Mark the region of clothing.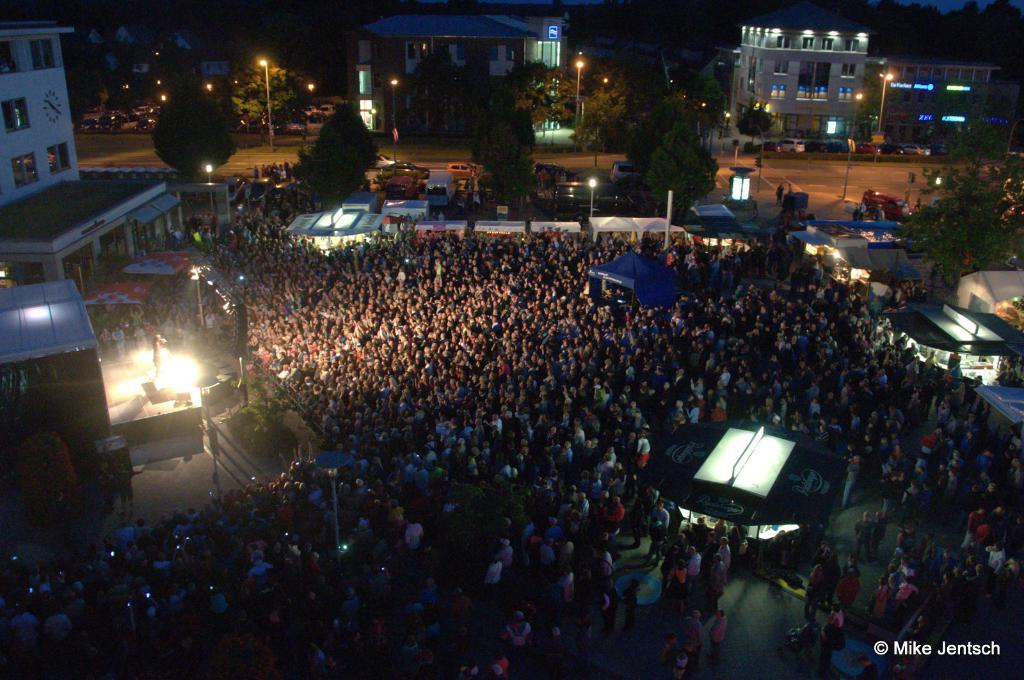
Region: bbox(809, 404, 819, 411).
